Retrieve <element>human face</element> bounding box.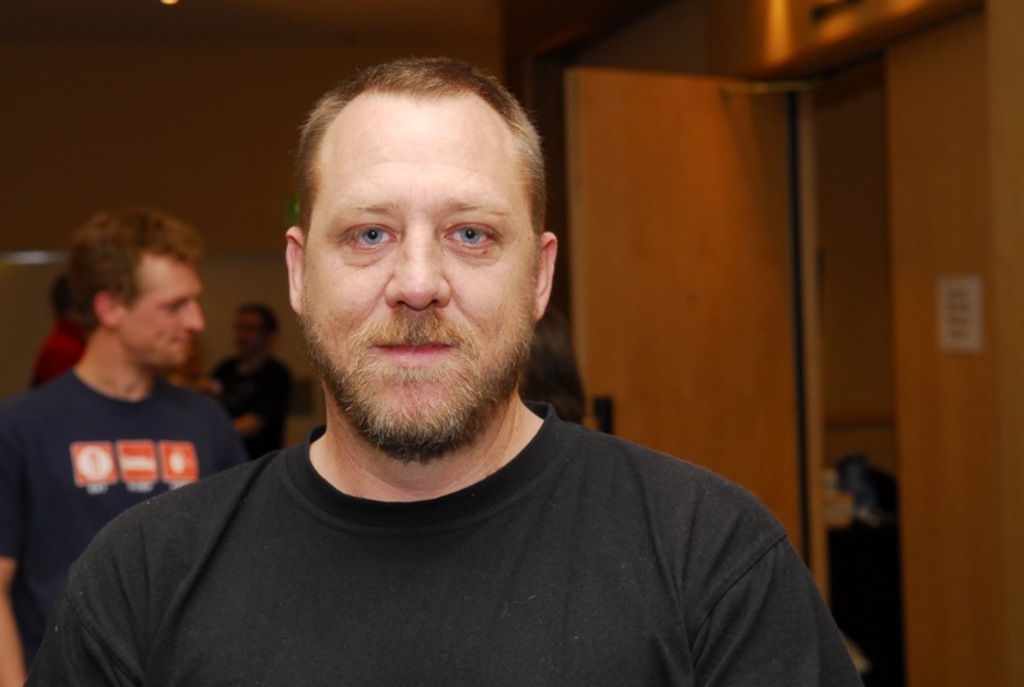
Bounding box: bbox=(123, 256, 206, 366).
